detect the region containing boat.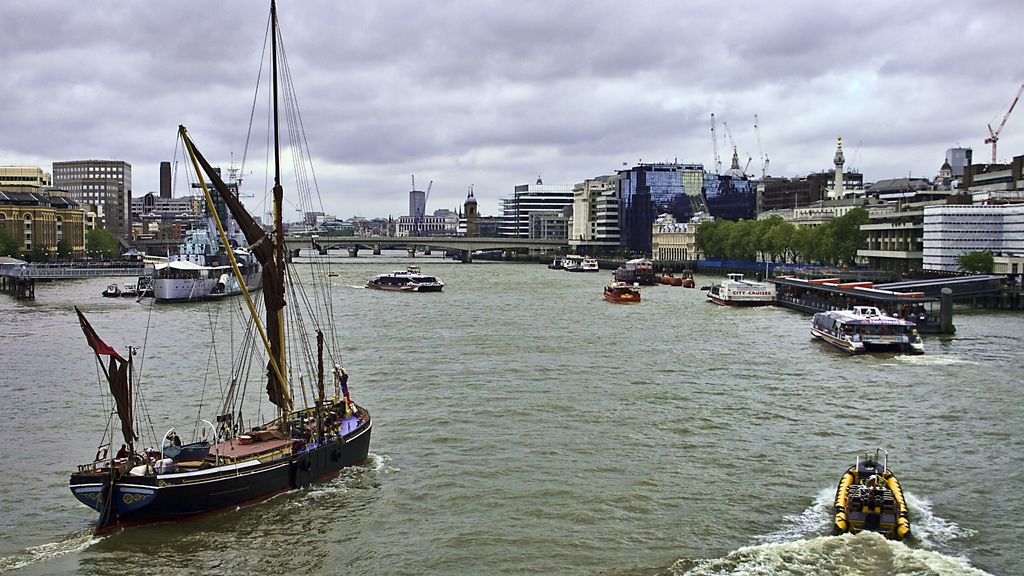
156, 168, 257, 302.
